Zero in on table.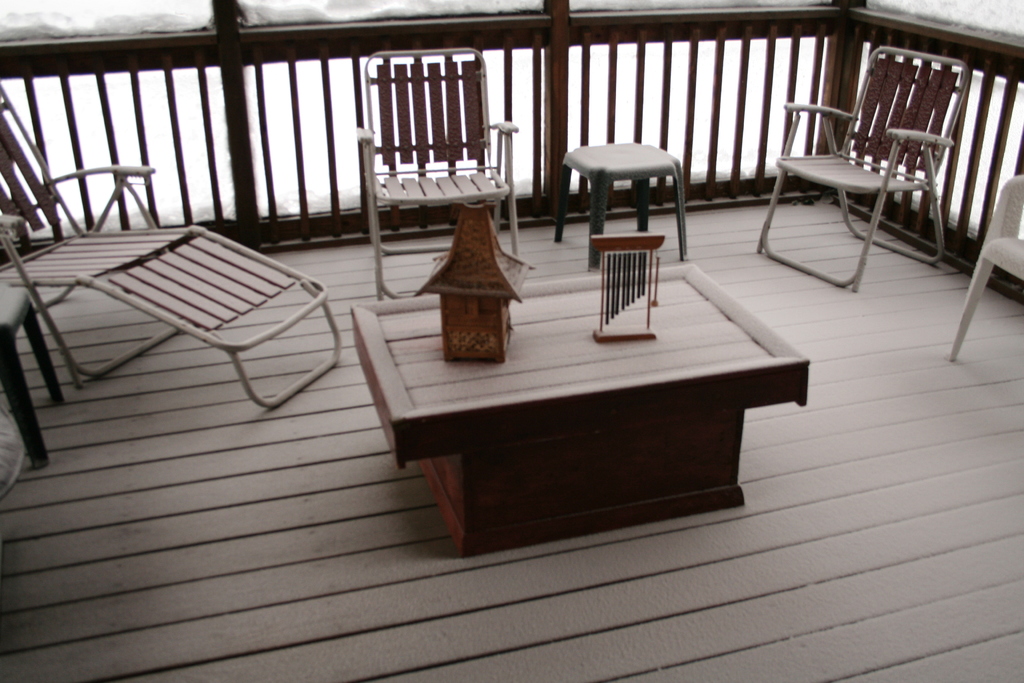
Zeroed in: crop(351, 267, 809, 561).
